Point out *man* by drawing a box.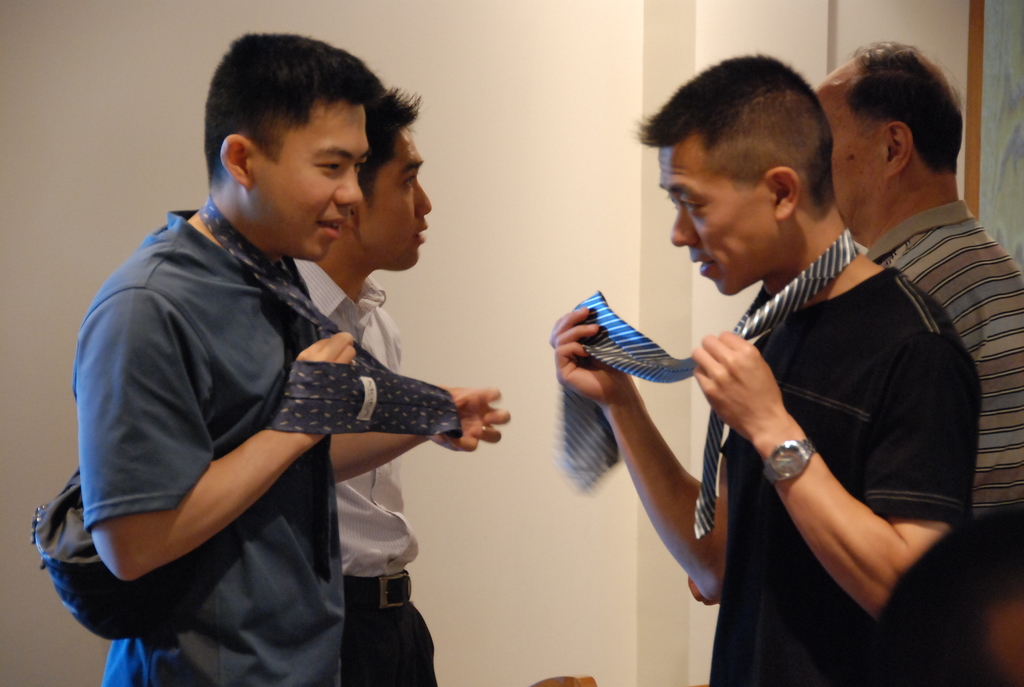
left=545, top=51, right=983, bottom=686.
